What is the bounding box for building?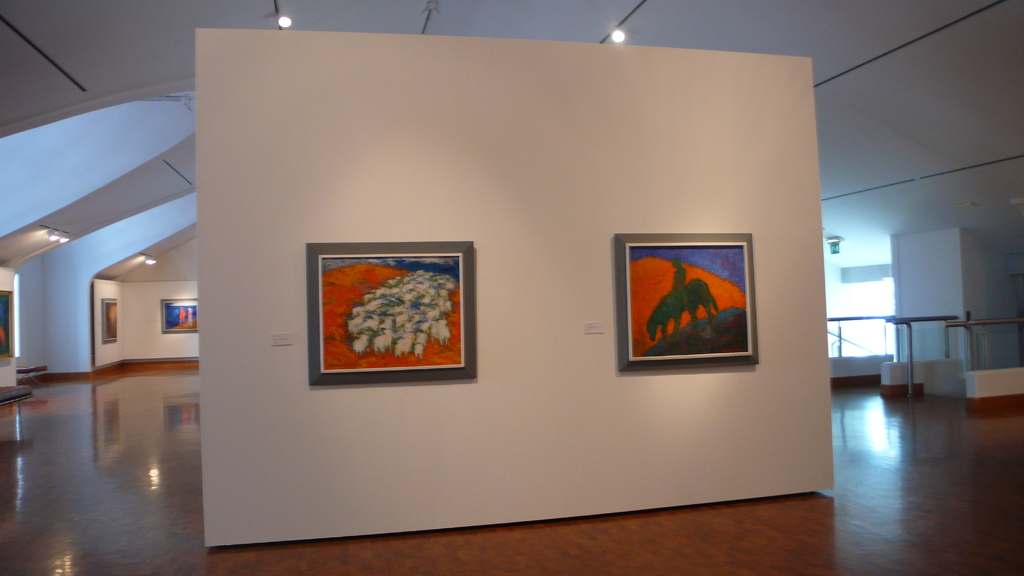
l=0, t=0, r=1023, b=575.
